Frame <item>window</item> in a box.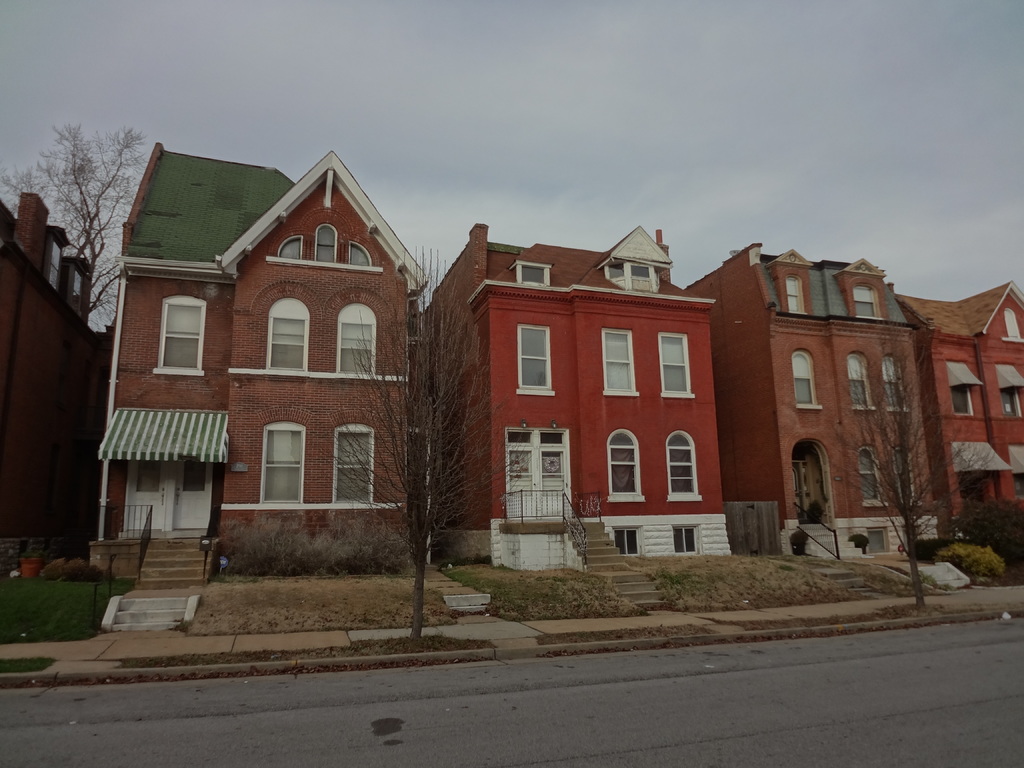
[609,431,644,496].
